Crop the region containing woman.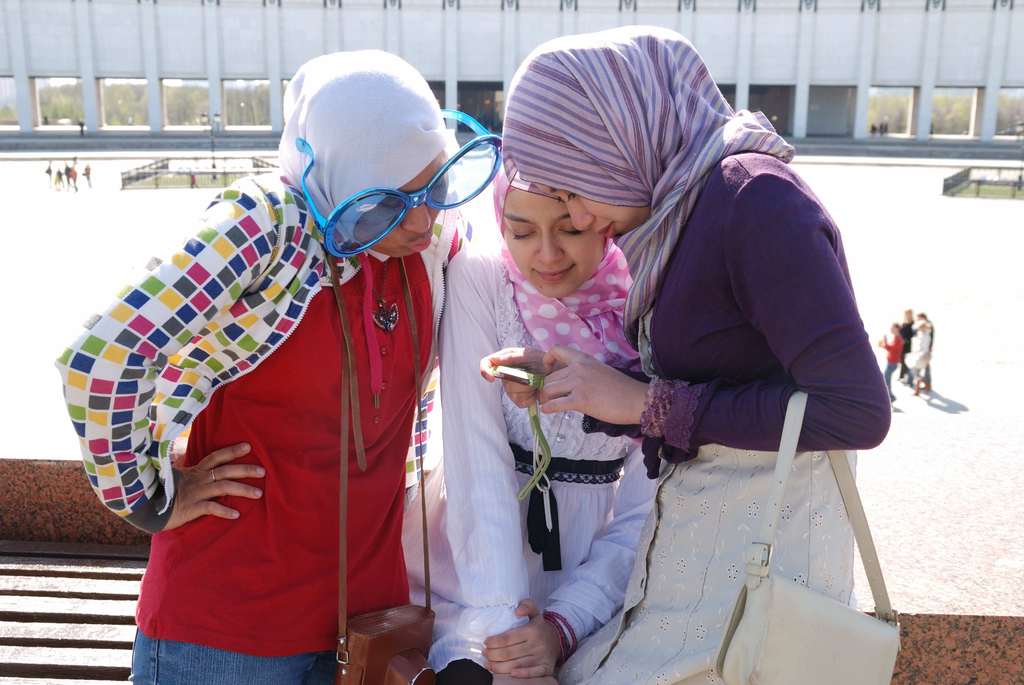
Crop region: select_region(913, 317, 932, 396).
